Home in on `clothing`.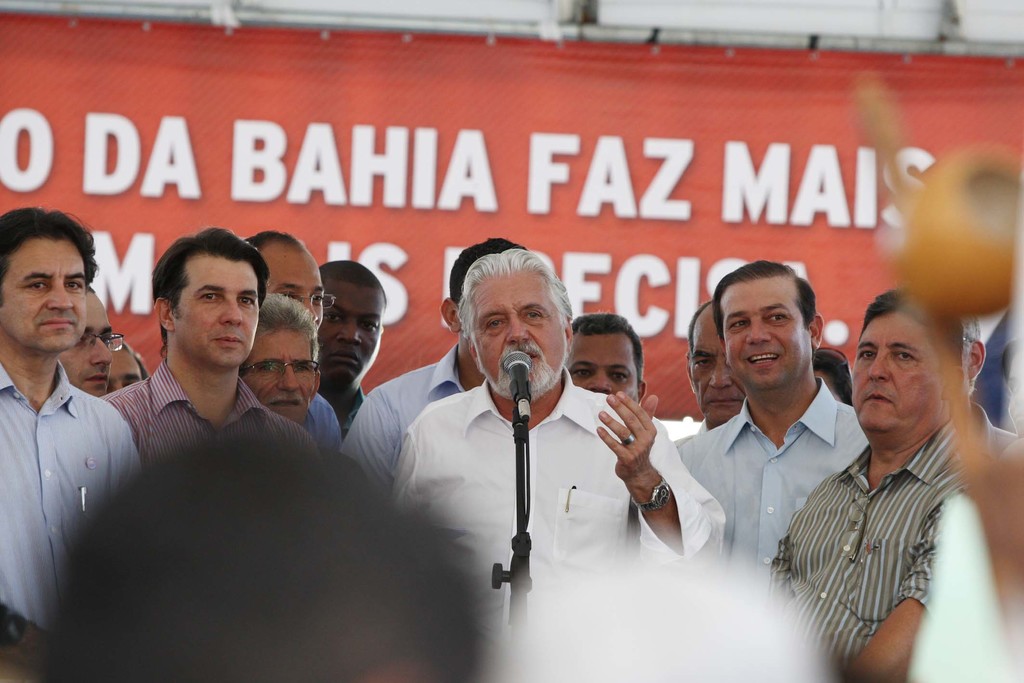
Homed in at [left=0, top=364, right=141, bottom=674].
